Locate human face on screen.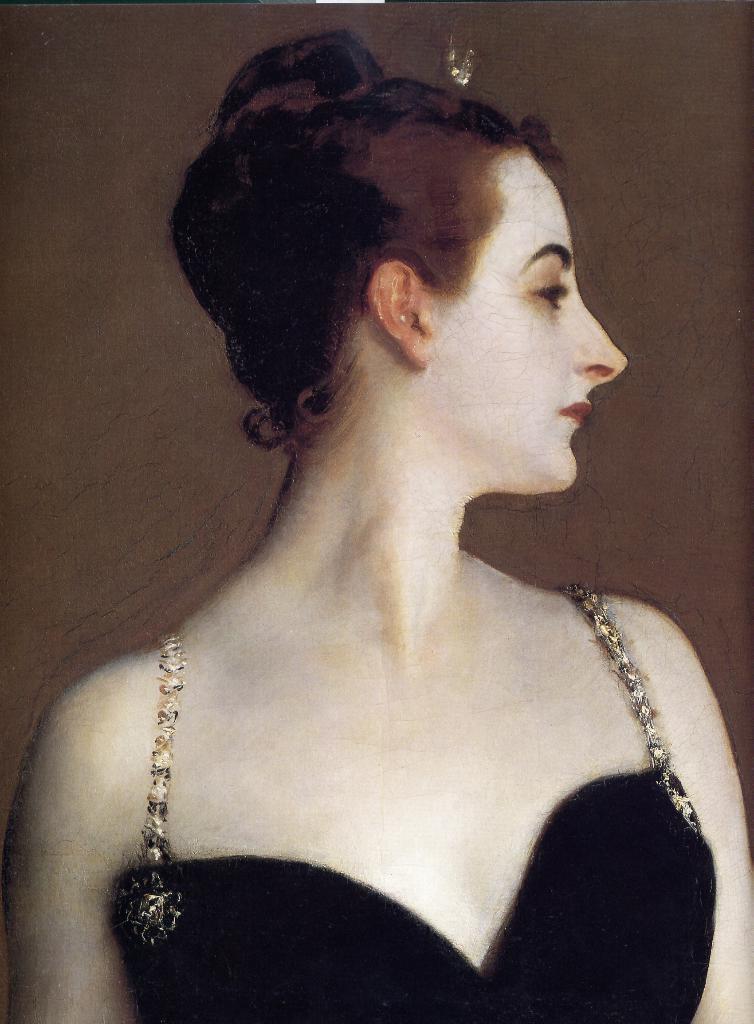
On screen at rect(431, 153, 624, 486).
